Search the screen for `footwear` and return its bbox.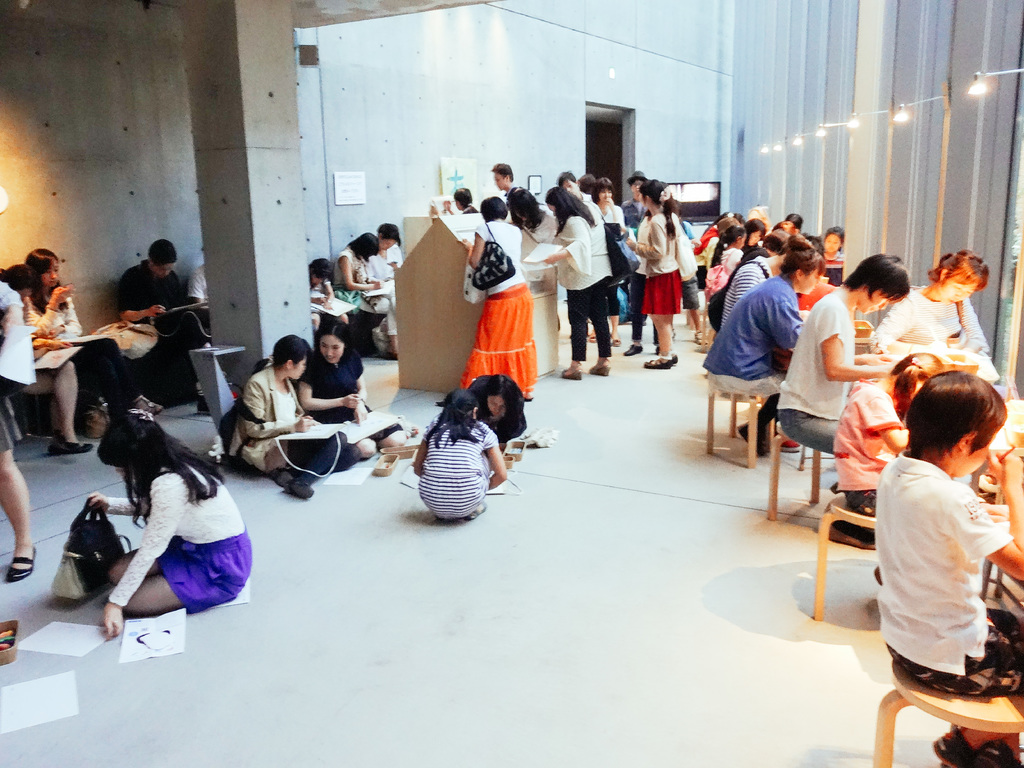
Found: box(49, 429, 91, 454).
